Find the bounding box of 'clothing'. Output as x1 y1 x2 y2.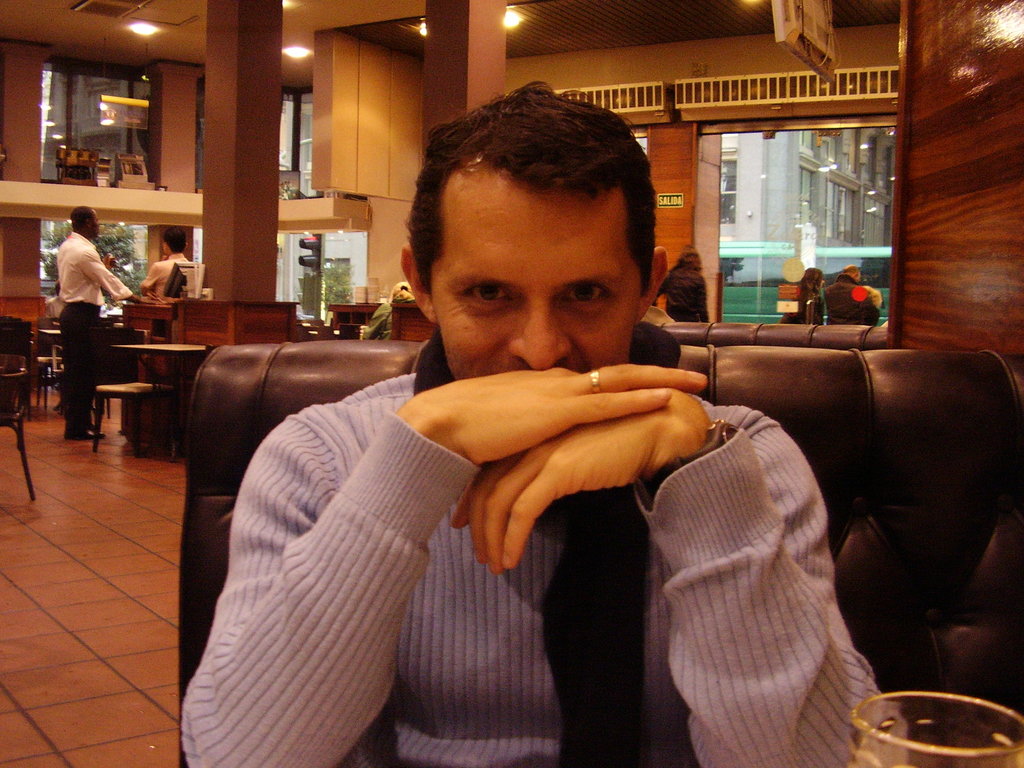
794 276 829 325.
